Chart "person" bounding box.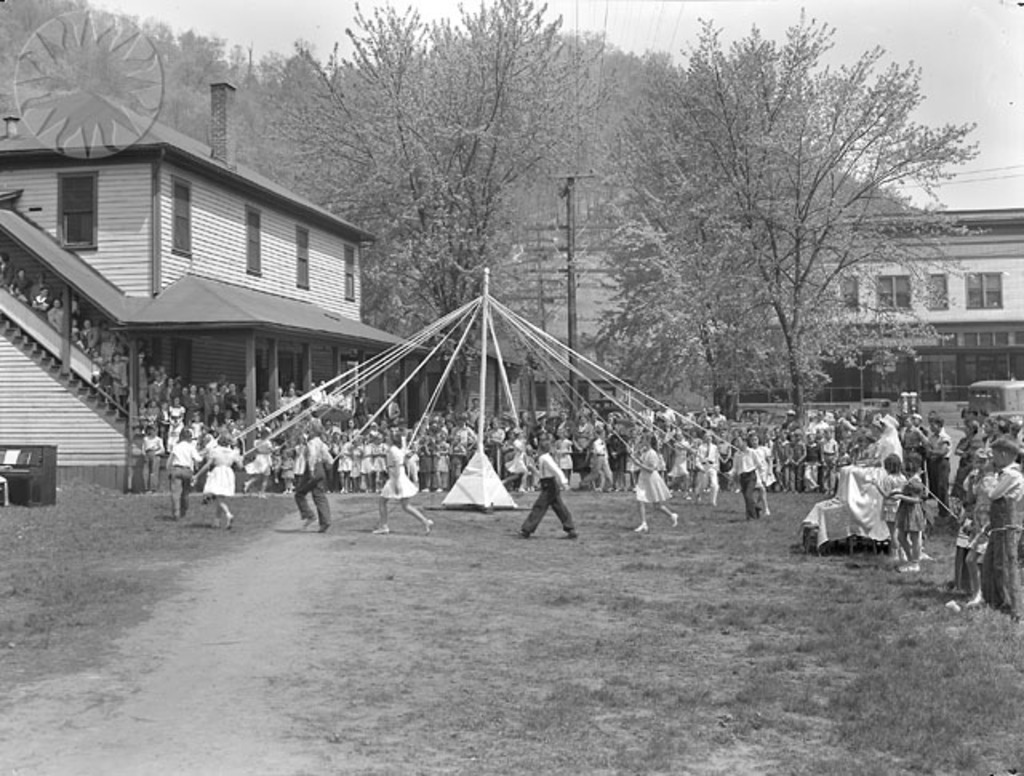
Charted: select_region(779, 426, 797, 488).
